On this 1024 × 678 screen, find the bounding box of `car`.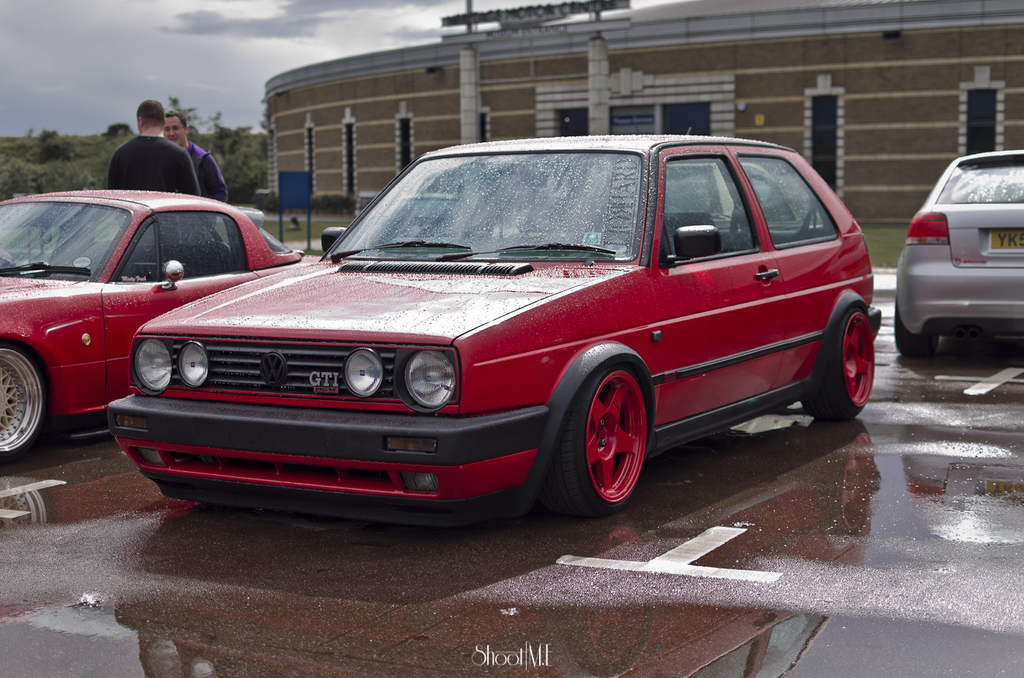
Bounding box: <box>884,139,1023,379</box>.
